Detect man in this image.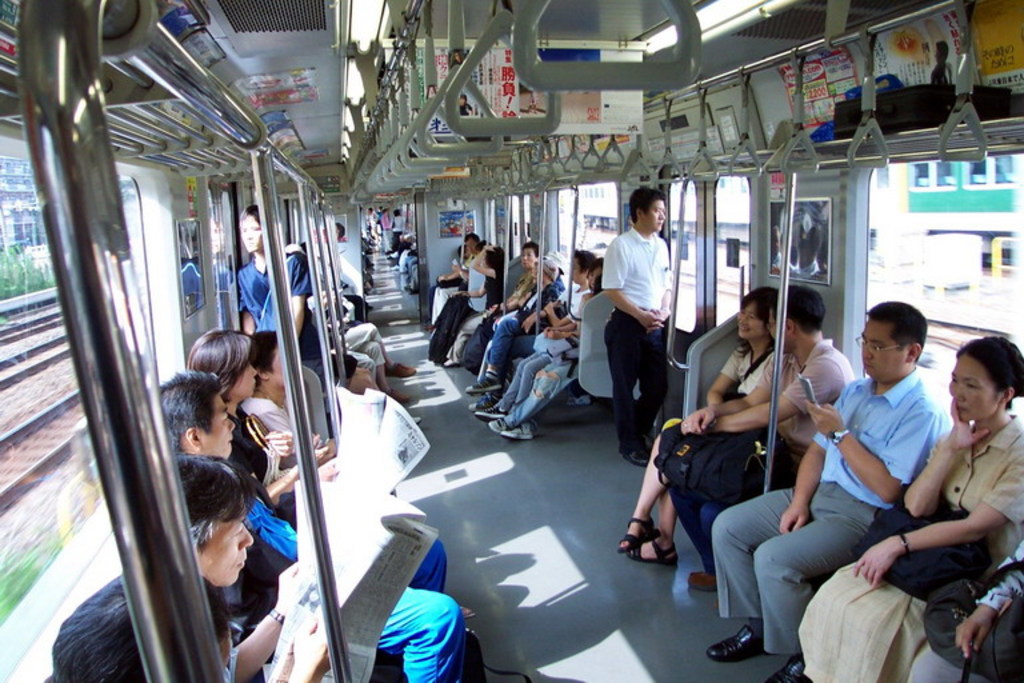
Detection: rect(45, 575, 237, 682).
